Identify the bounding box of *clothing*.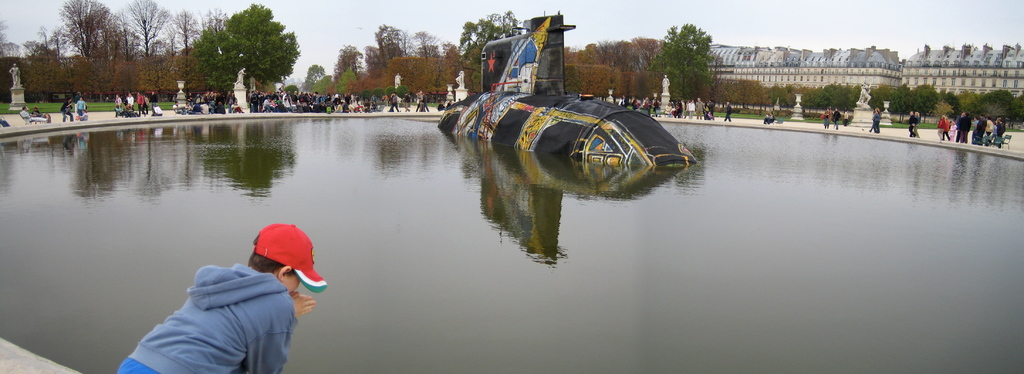
{"x1": 821, "y1": 112, "x2": 829, "y2": 122}.
